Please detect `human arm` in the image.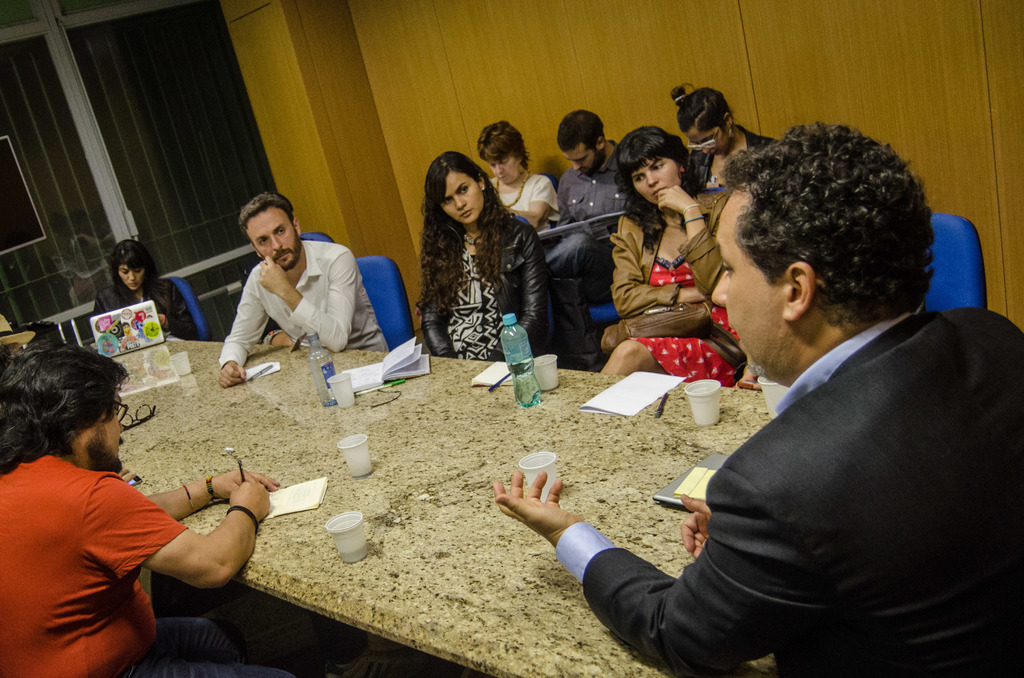
x1=652 y1=179 x2=735 y2=298.
